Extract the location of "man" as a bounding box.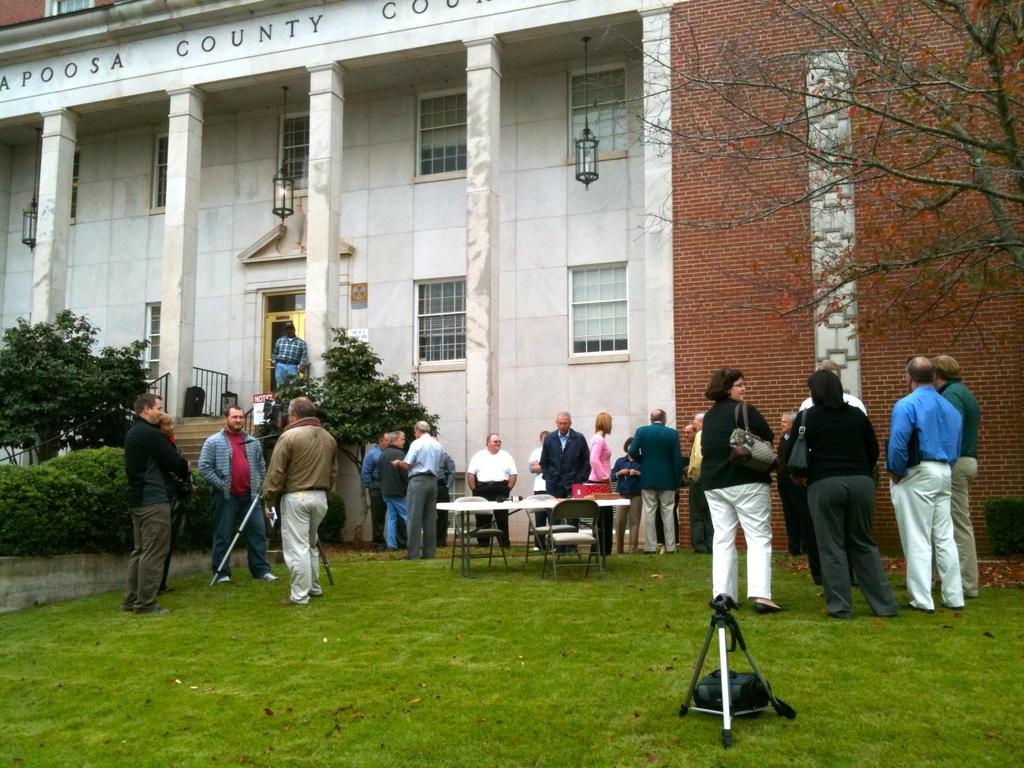
detection(271, 322, 304, 393).
